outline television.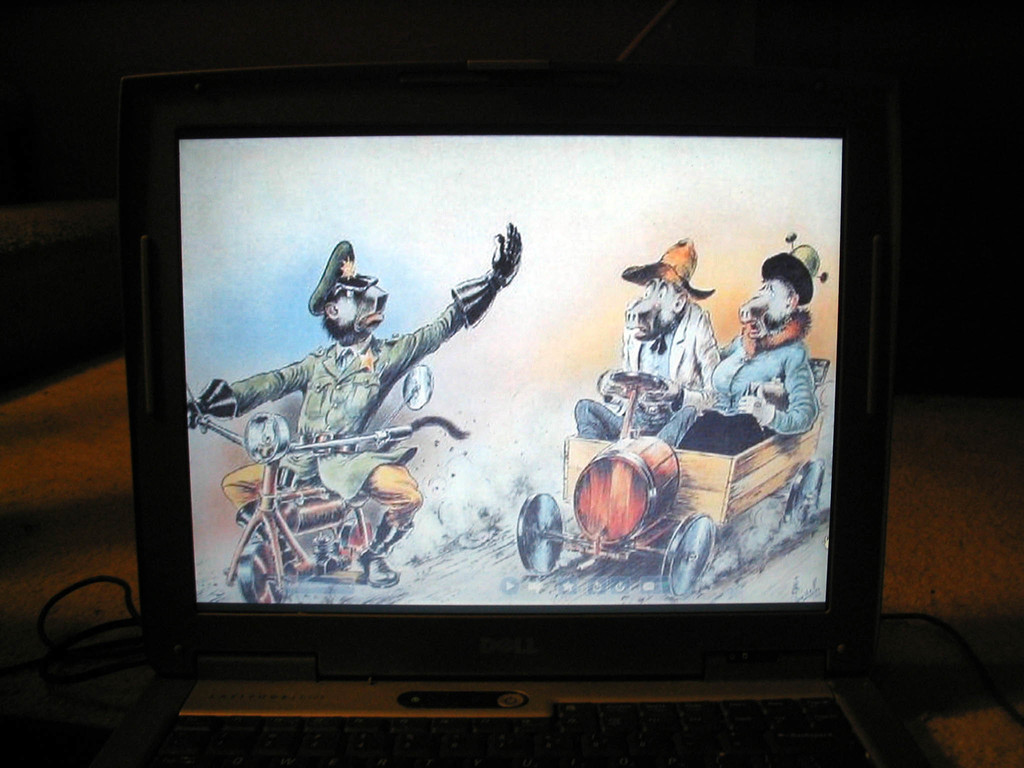
Outline: rect(120, 69, 898, 692).
